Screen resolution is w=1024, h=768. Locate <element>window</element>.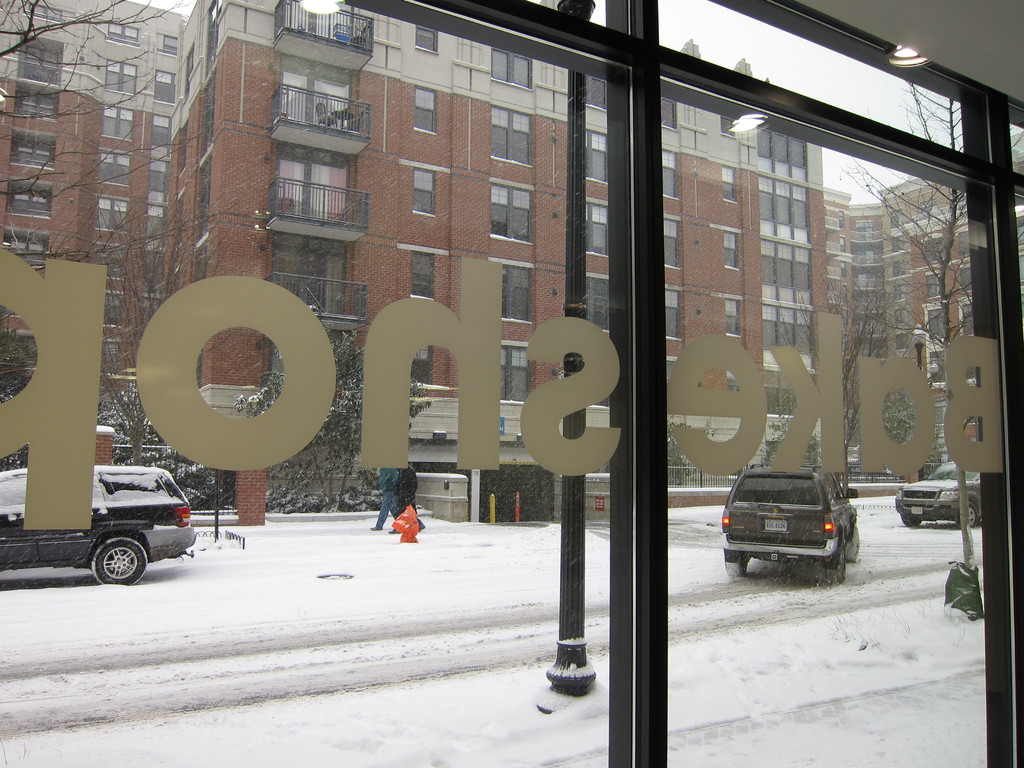
Rect(652, 213, 689, 276).
